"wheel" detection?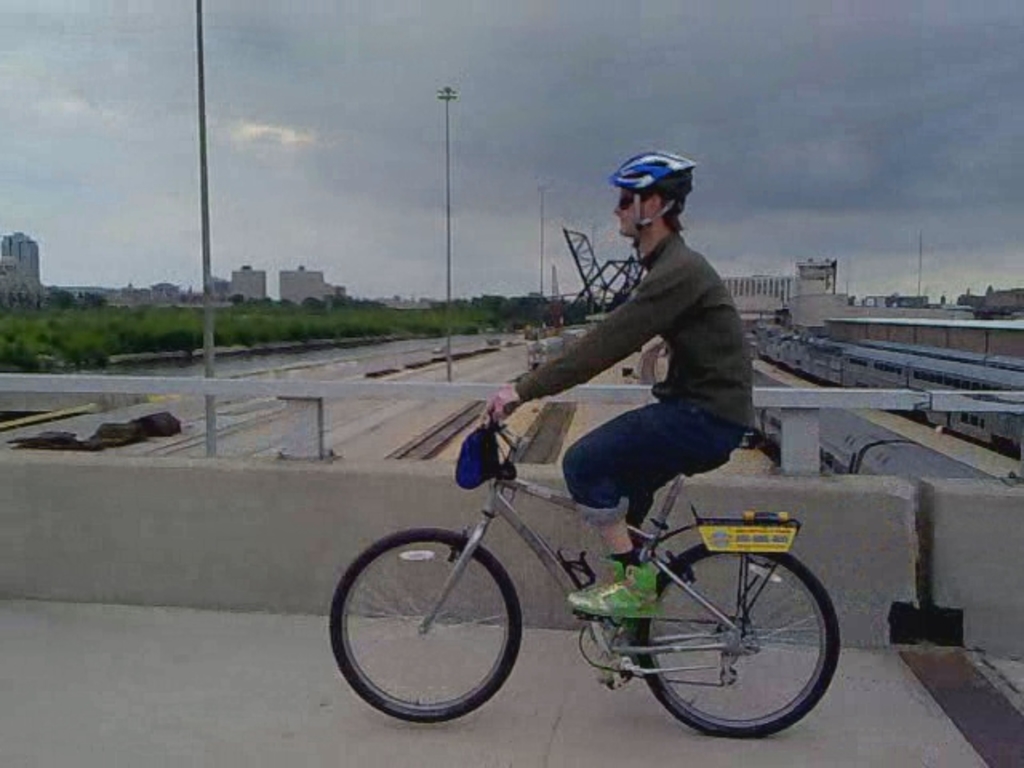
x1=606, y1=546, x2=834, y2=741
